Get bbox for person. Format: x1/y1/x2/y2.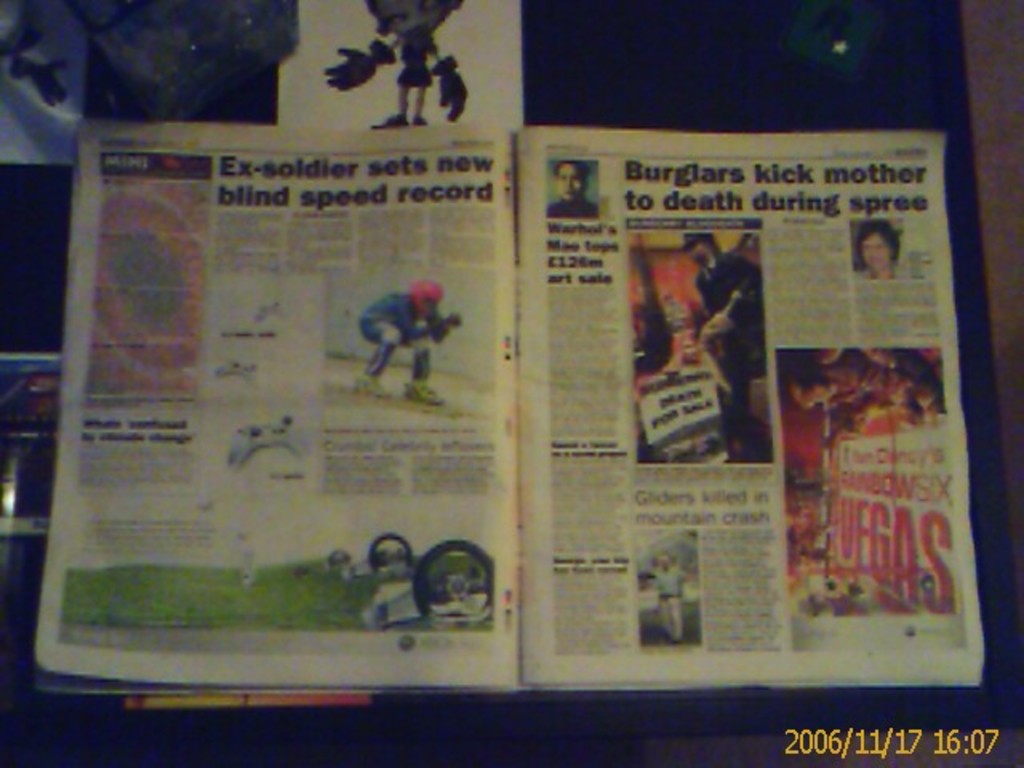
547/162/600/216.
